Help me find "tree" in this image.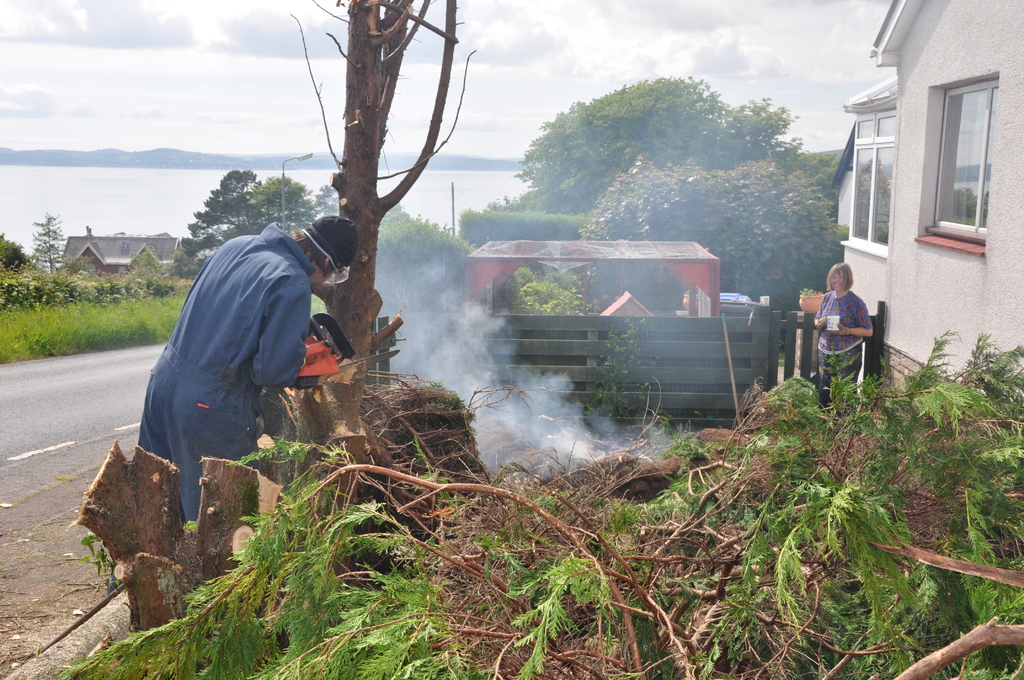
Found it: [left=0, top=235, right=35, bottom=273].
